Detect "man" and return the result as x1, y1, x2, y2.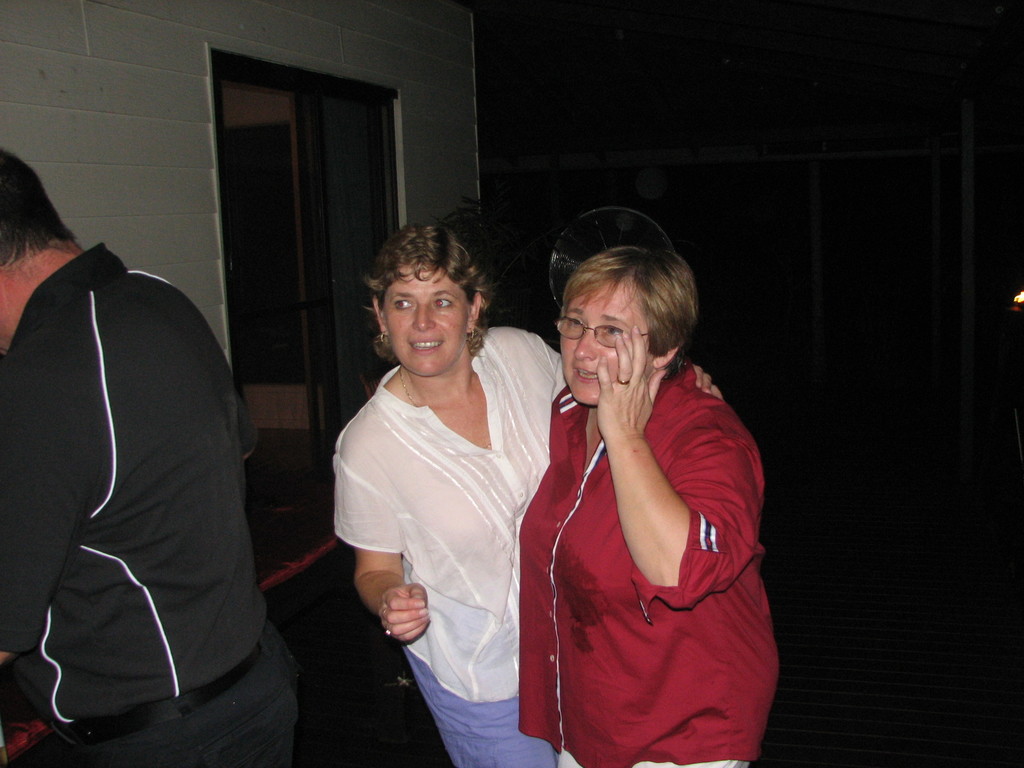
0, 163, 298, 750.
